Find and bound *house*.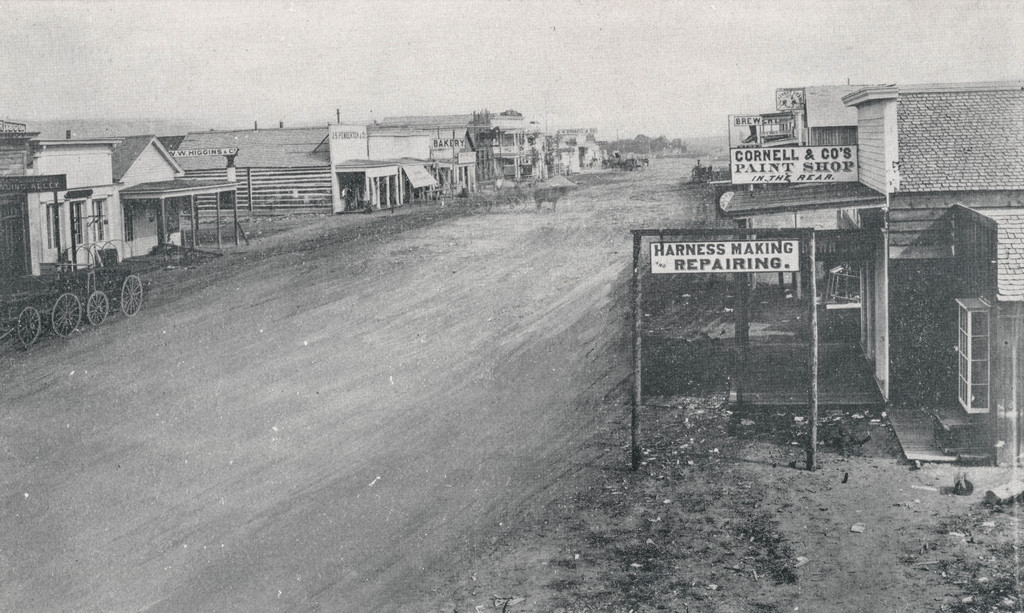
Bound: x1=25, y1=142, x2=130, y2=285.
